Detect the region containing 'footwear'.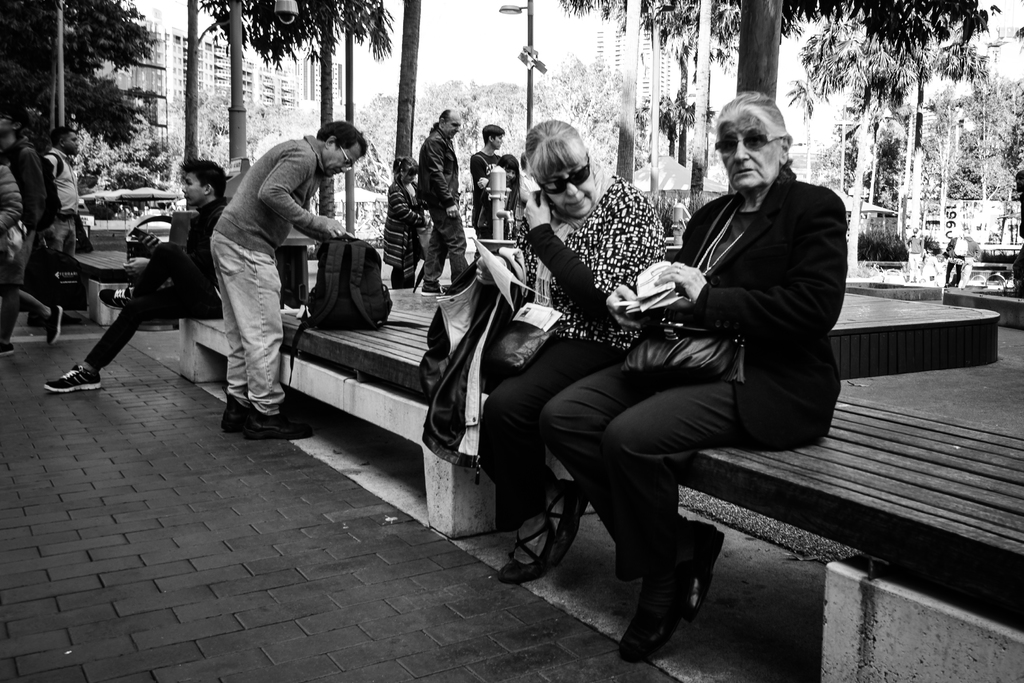
bbox=(0, 342, 15, 355).
